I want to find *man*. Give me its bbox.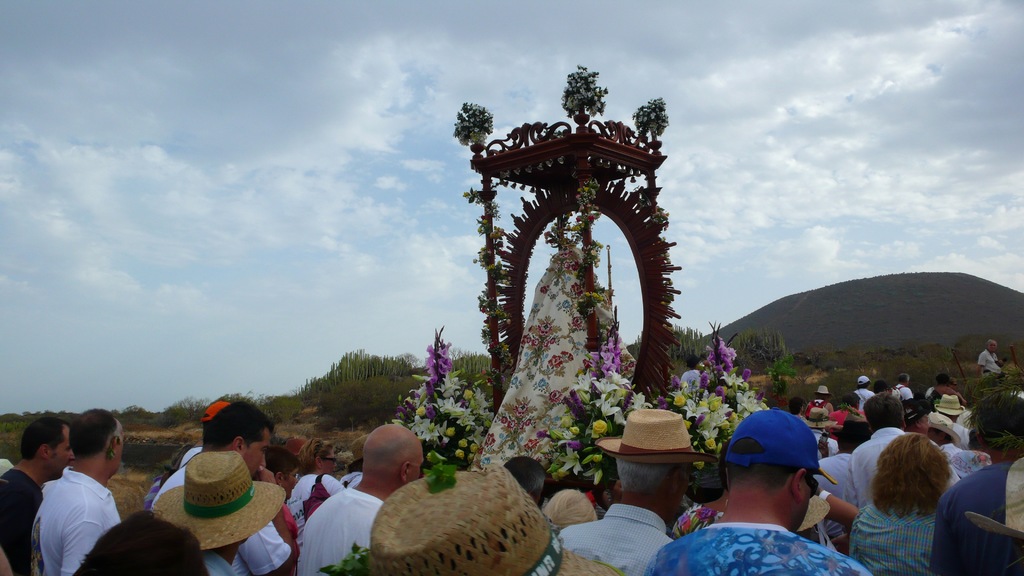
[646,422,870,575].
